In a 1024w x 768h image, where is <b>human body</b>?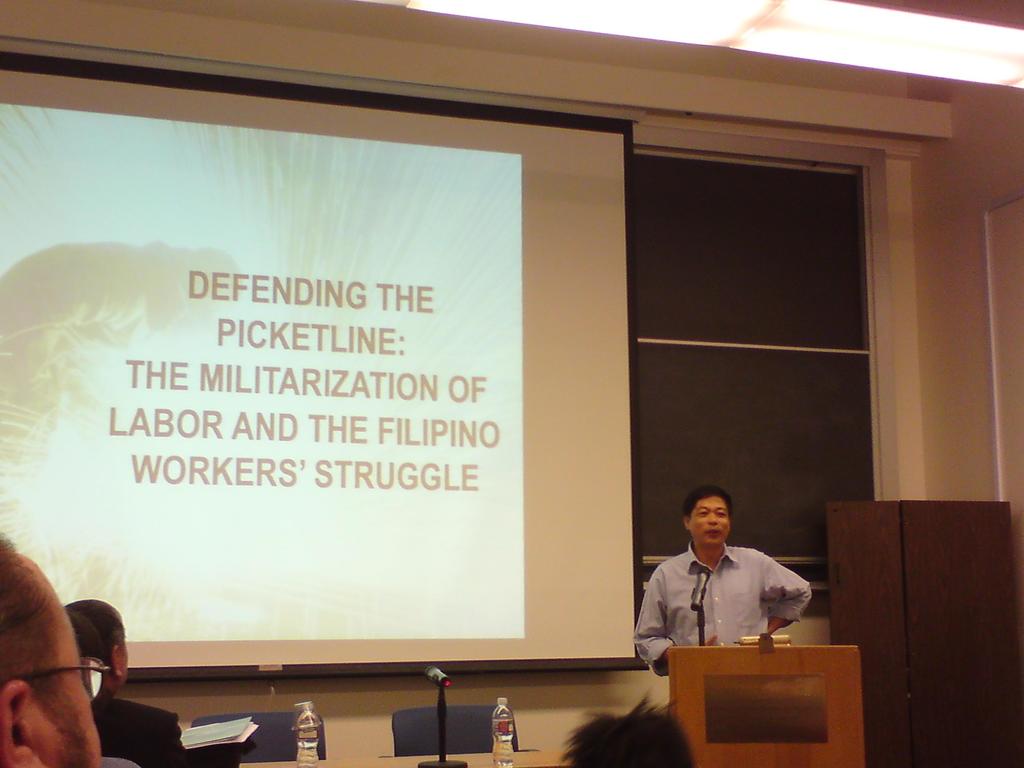
<bbox>91, 686, 196, 767</bbox>.
